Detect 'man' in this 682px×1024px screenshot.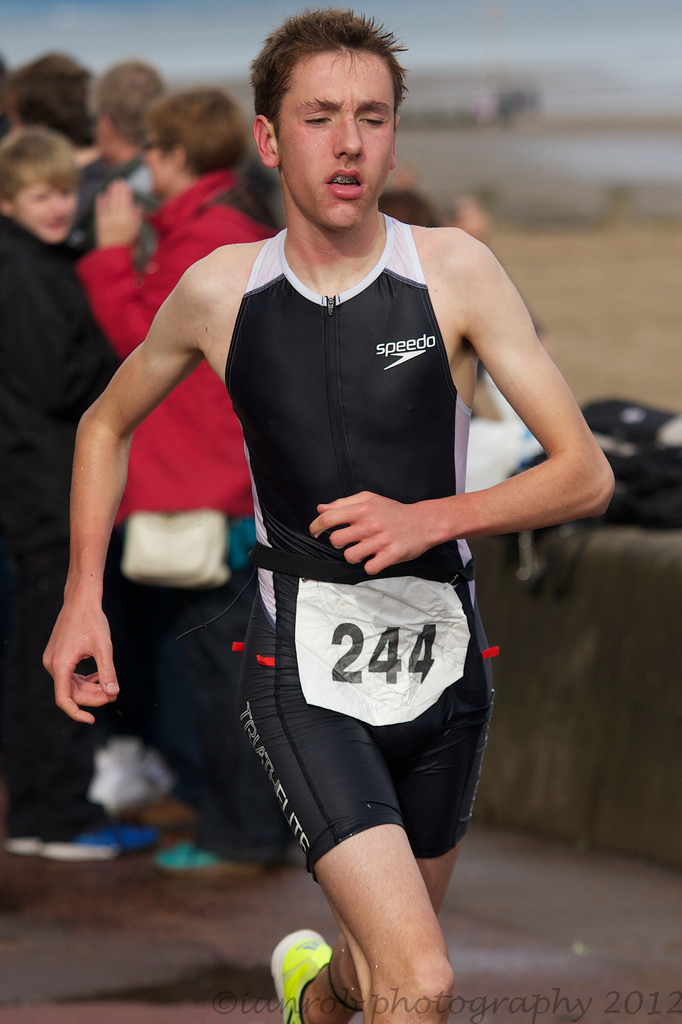
Detection: left=42, top=4, right=617, bottom=1023.
